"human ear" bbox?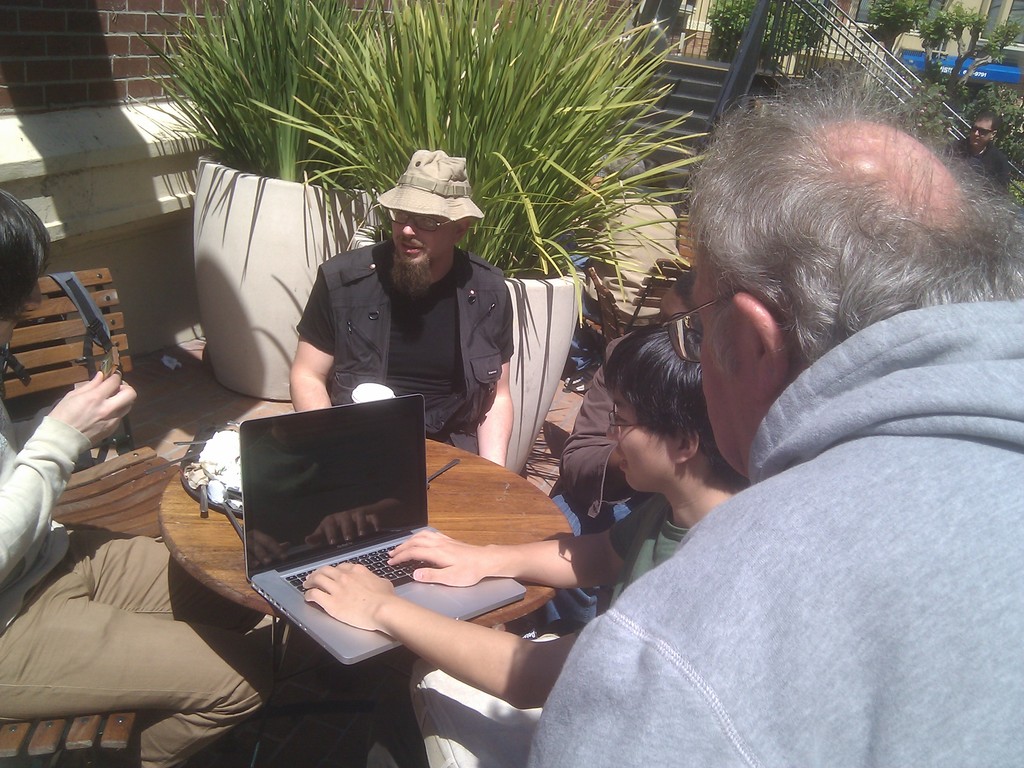
left=678, top=426, right=703, bottom=466
